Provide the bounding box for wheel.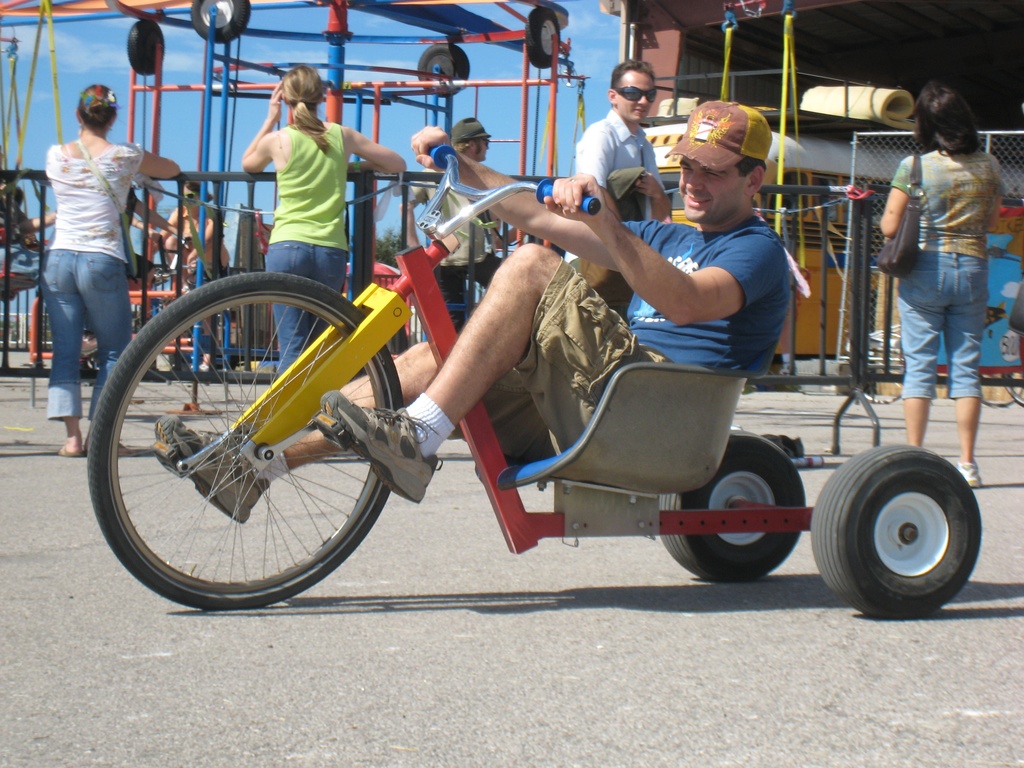
left=86, top=270, right=405, bottom=609.
